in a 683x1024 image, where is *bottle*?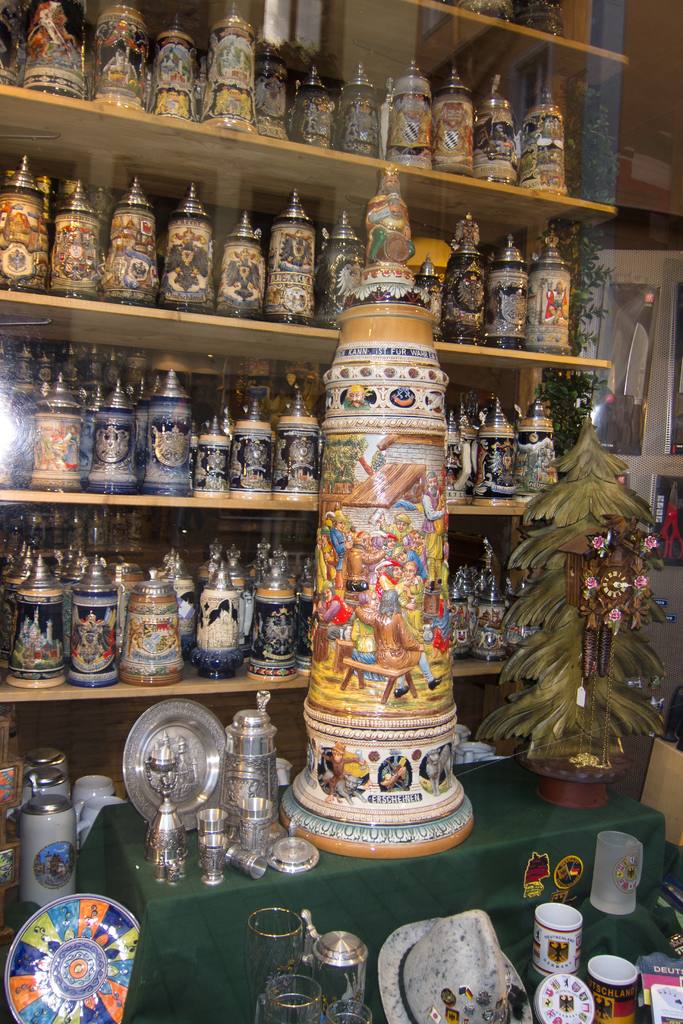
(479, 228, 535, 350).
